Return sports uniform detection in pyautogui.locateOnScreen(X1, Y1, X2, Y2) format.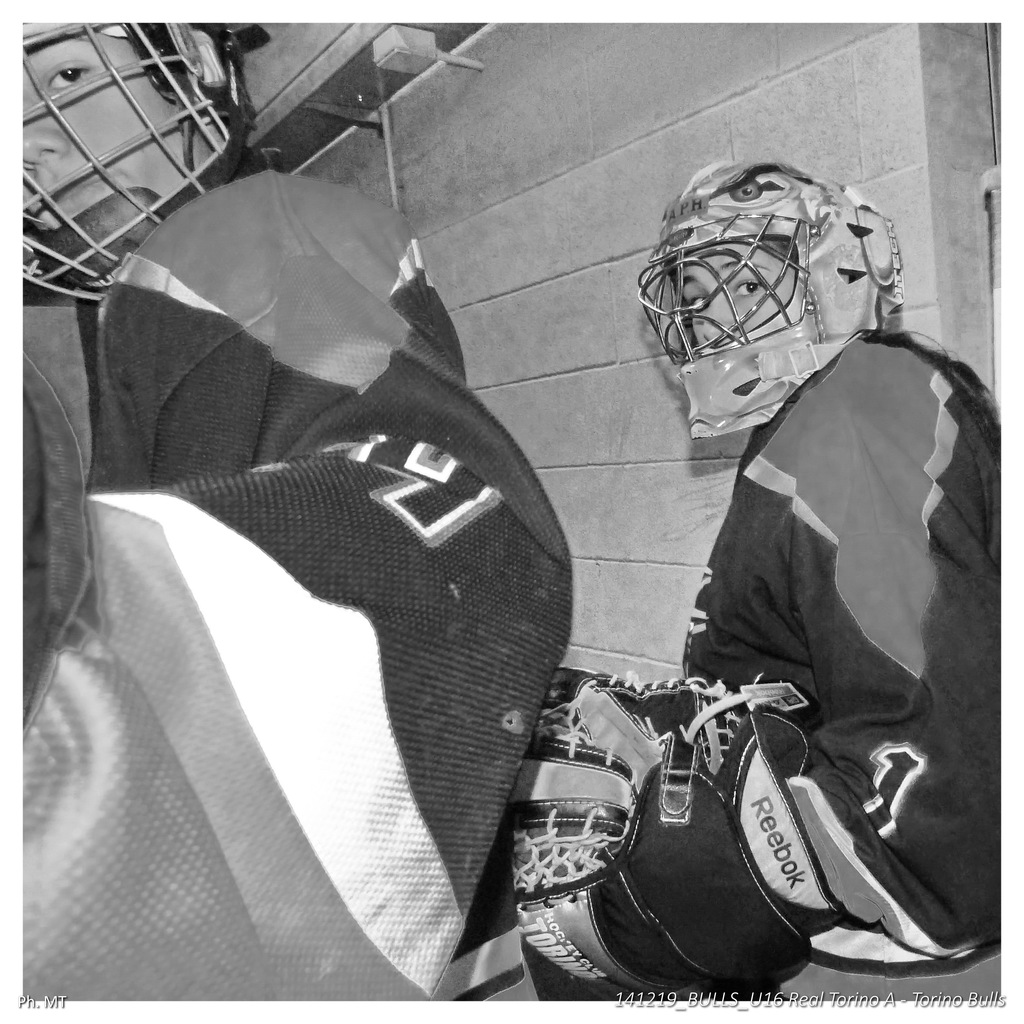
pyautogui.locateOnScreen(387, 163, 931, 973).
